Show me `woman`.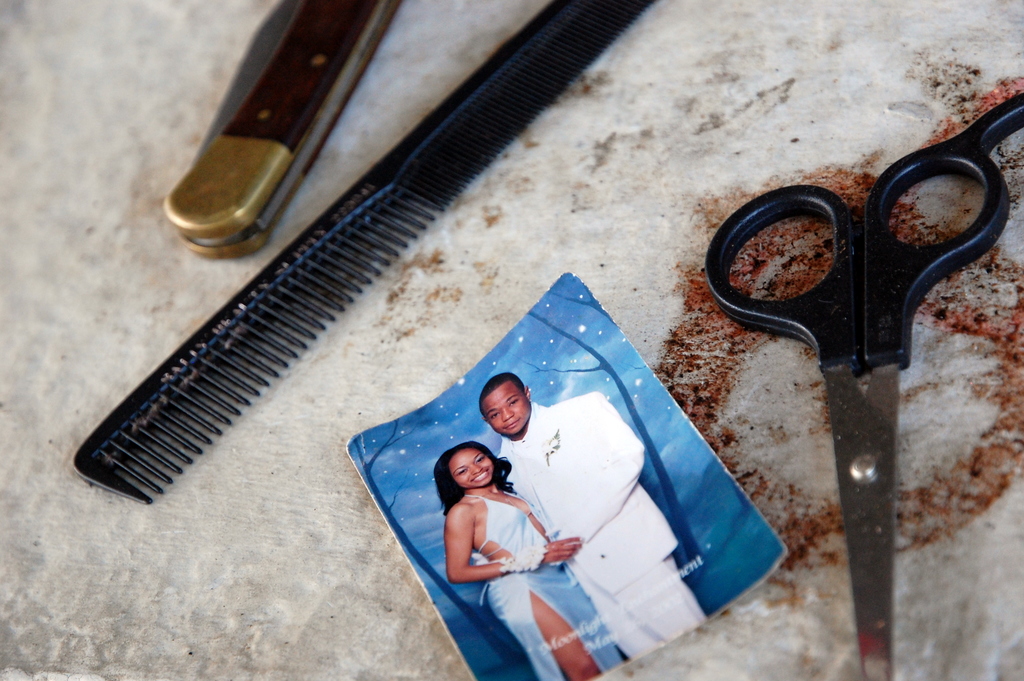
`woman` is here: [442, 441, 628, 680].
